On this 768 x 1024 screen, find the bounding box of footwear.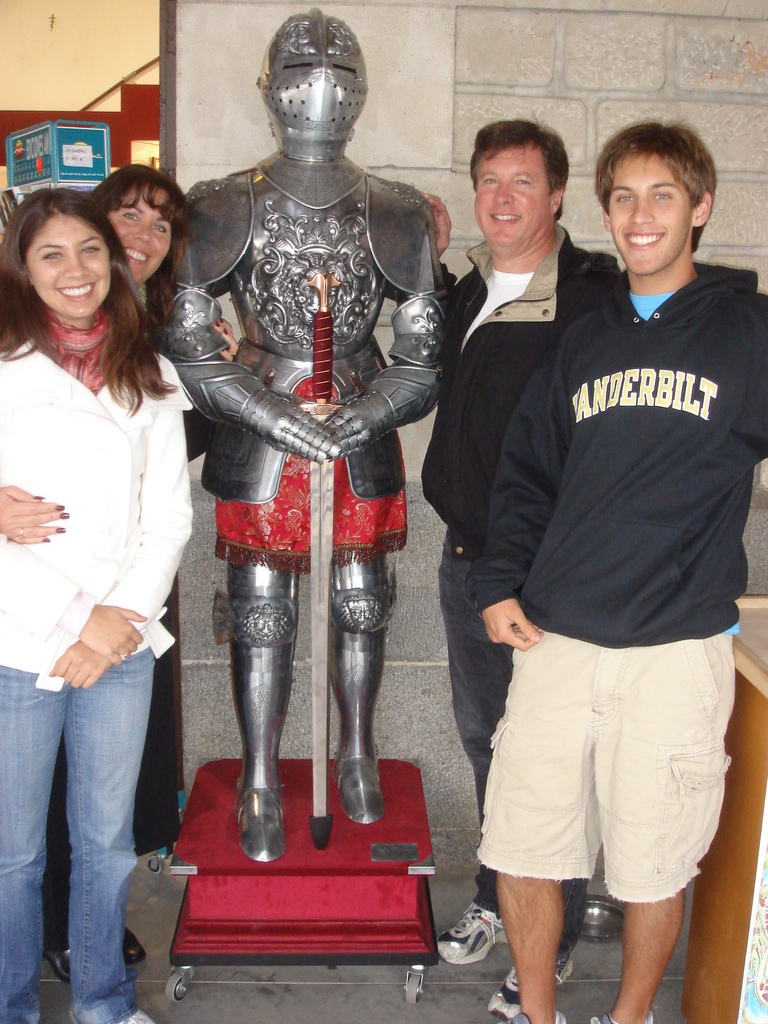
Bounding box: 68:1004:156:1023.
